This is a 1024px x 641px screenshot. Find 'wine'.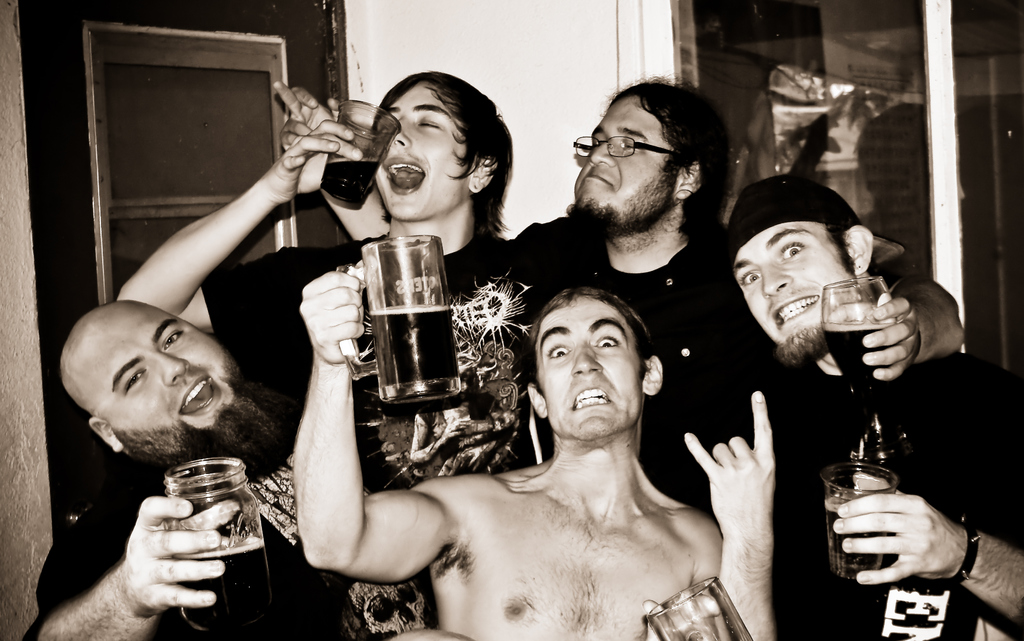
Bounding box: l=826, t=497, r=882, b=580.
